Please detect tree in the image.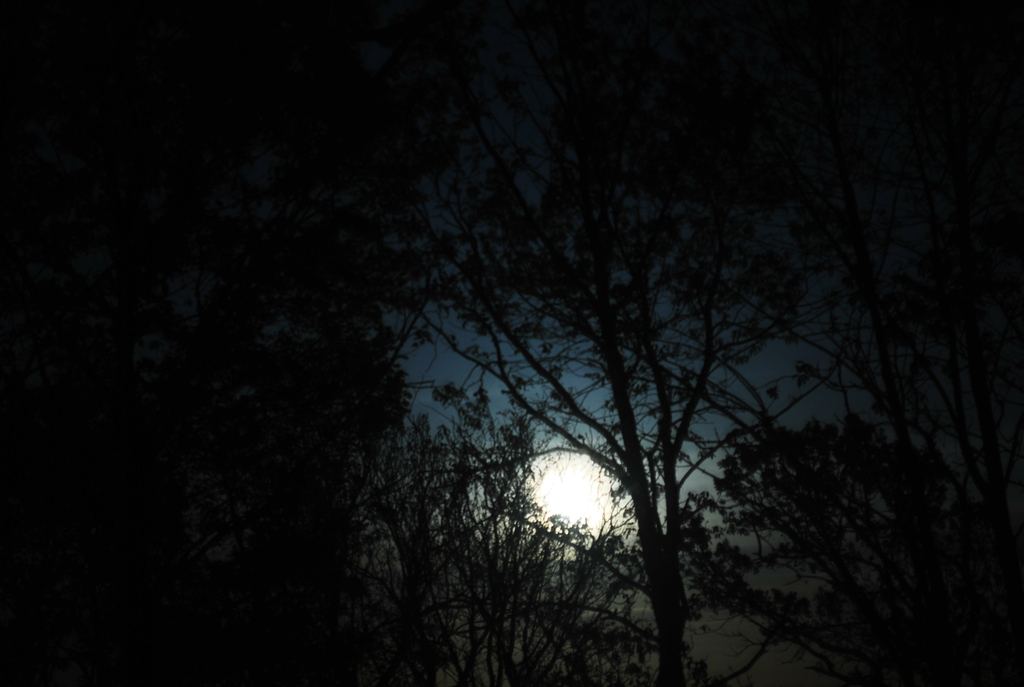
[378,5,852,684].
